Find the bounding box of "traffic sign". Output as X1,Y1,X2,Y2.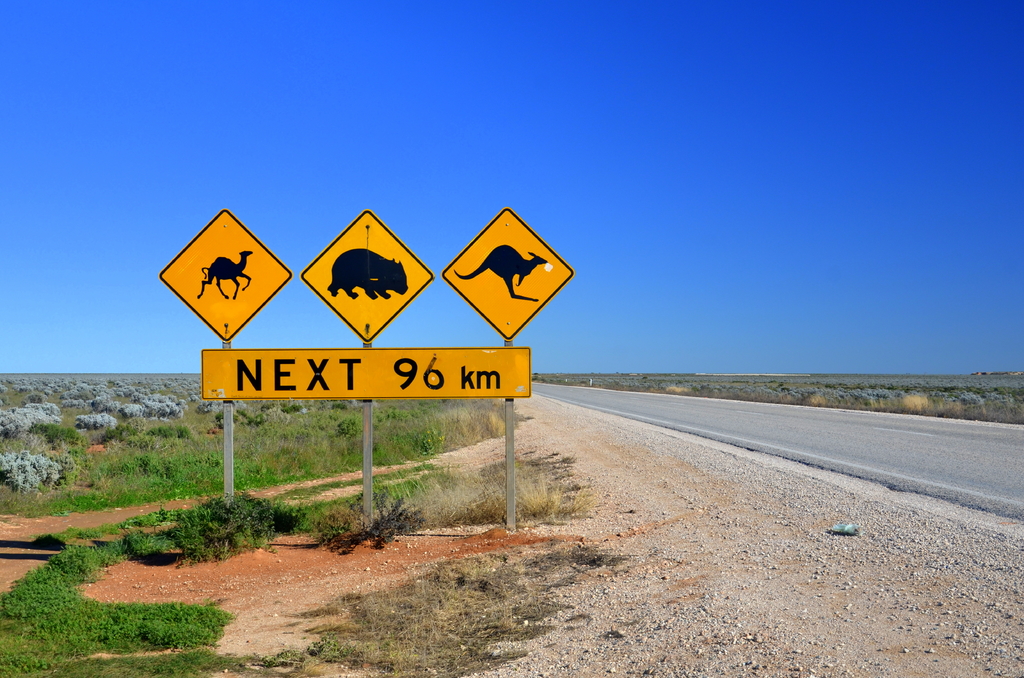
201,348,533,402.
